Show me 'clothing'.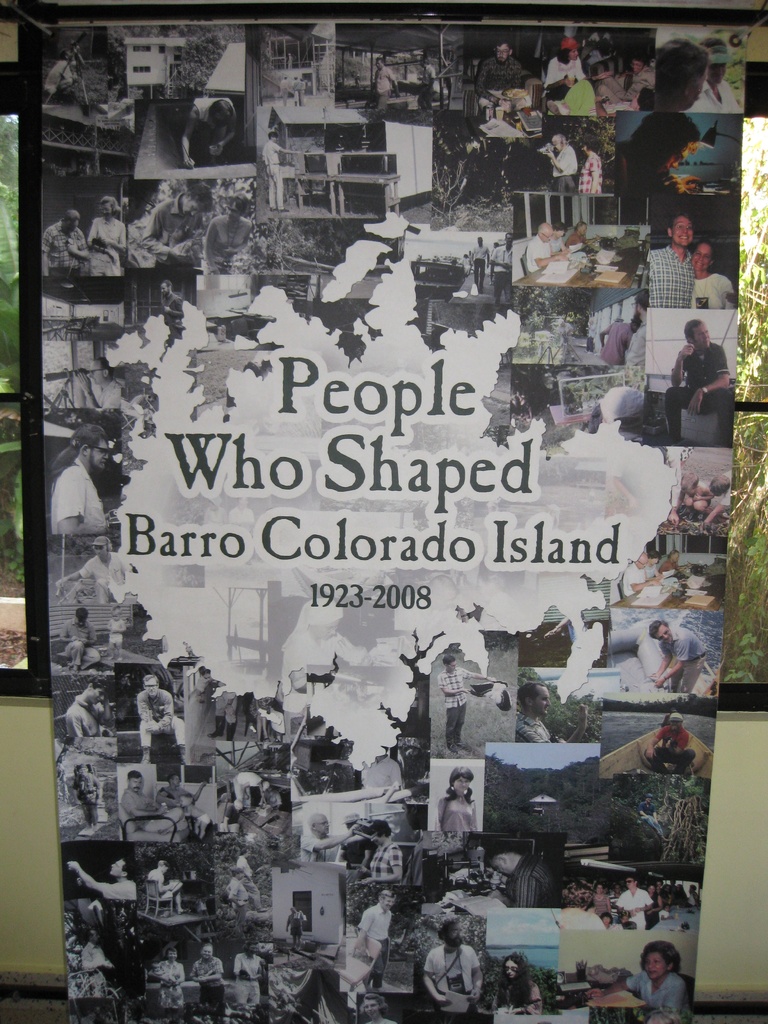
'clothing' is here: region(646, 891, 662, 924).
